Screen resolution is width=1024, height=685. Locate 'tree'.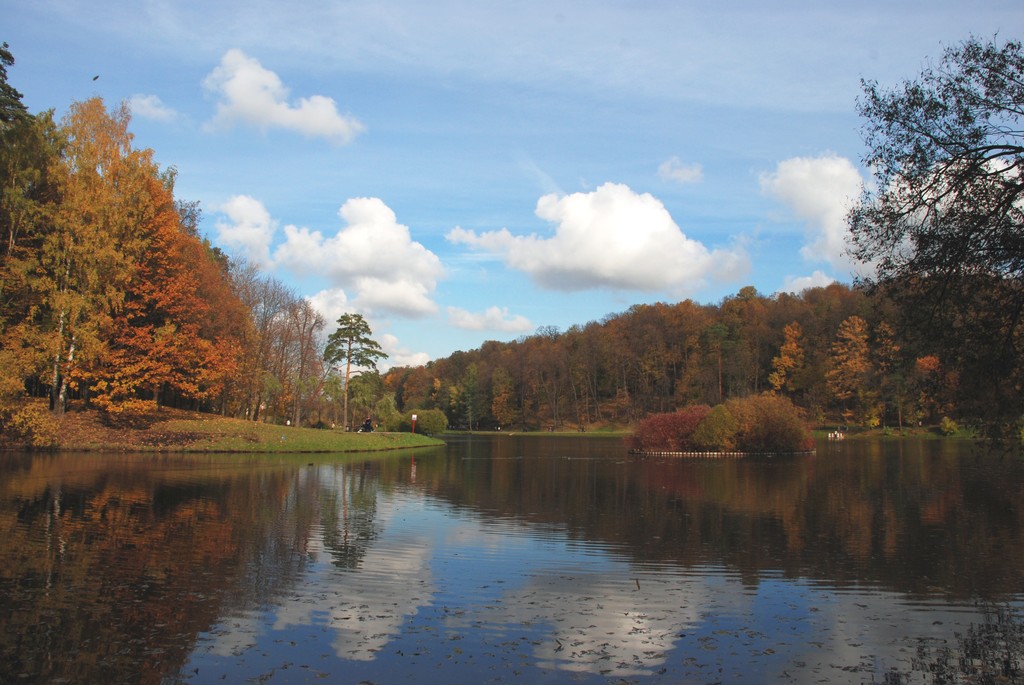
320/304/396/432.
